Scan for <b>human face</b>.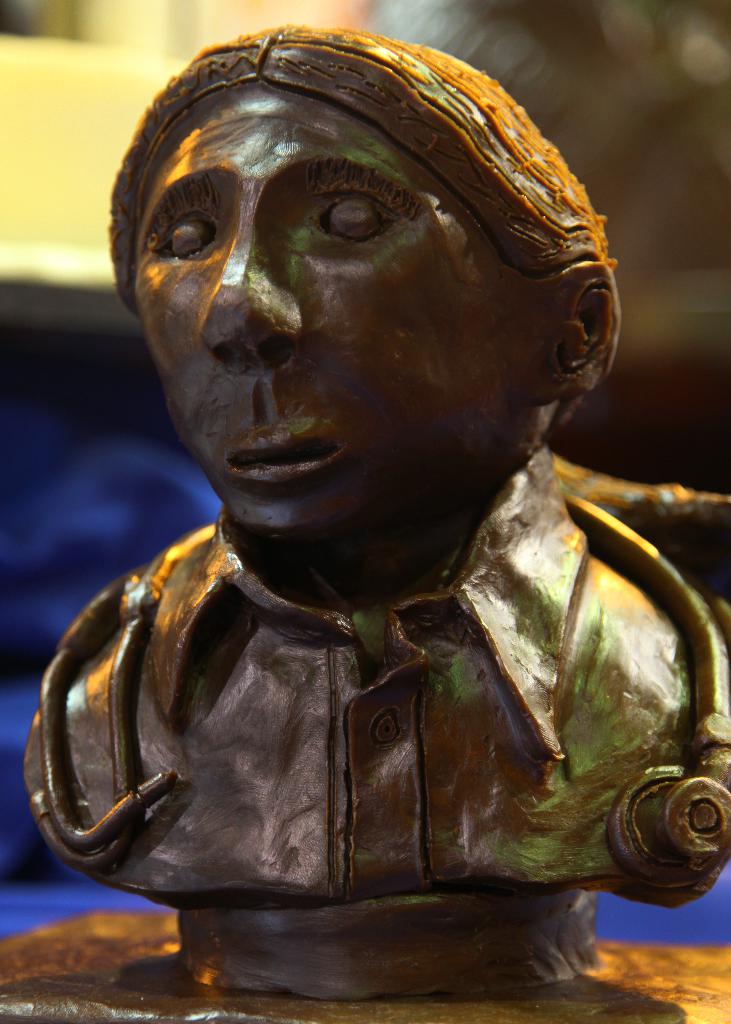
Scan result: 134:81:506:541.
